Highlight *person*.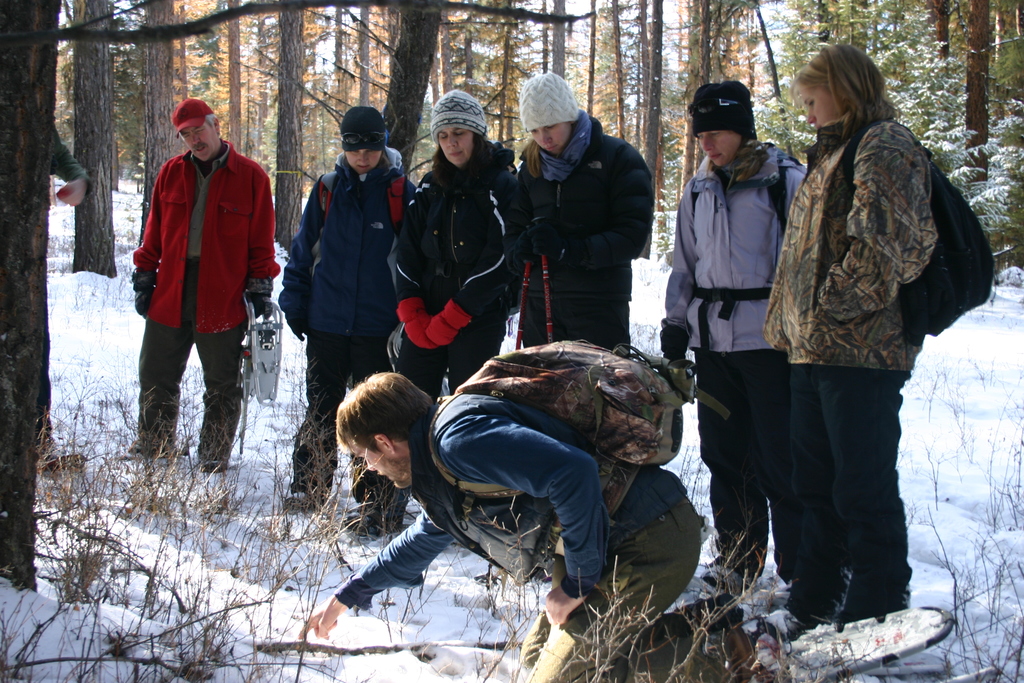
Highlighted region: box=[765, 41, 963, 638].
